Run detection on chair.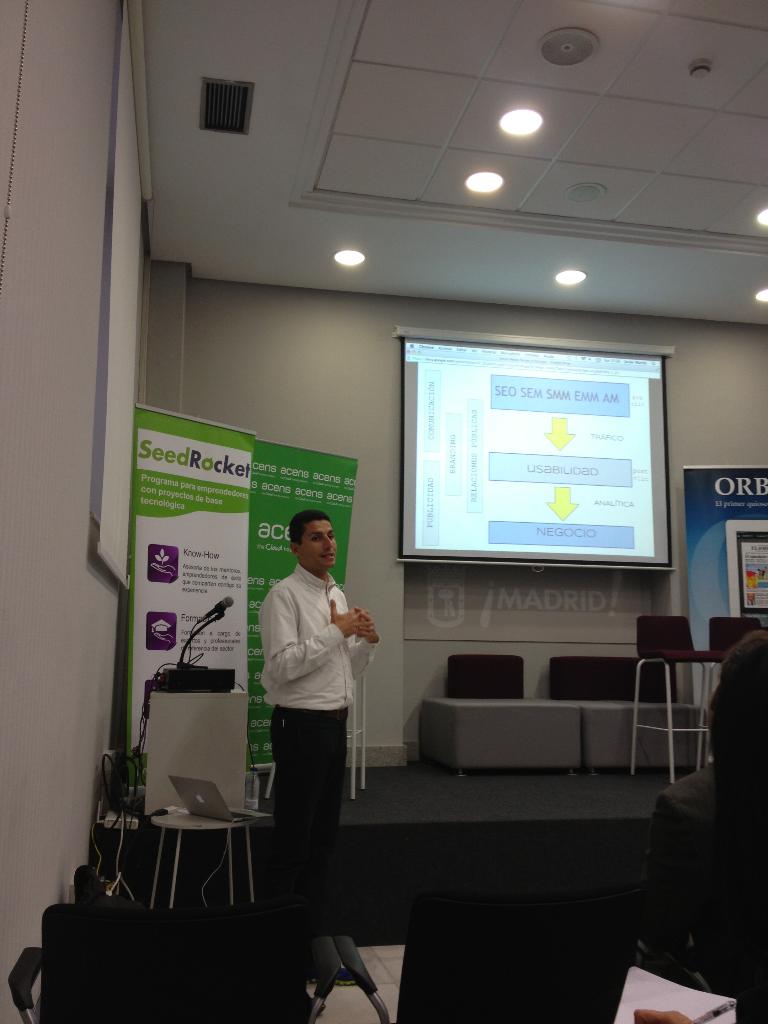
Result: rect(413, 655, 581, 779).
